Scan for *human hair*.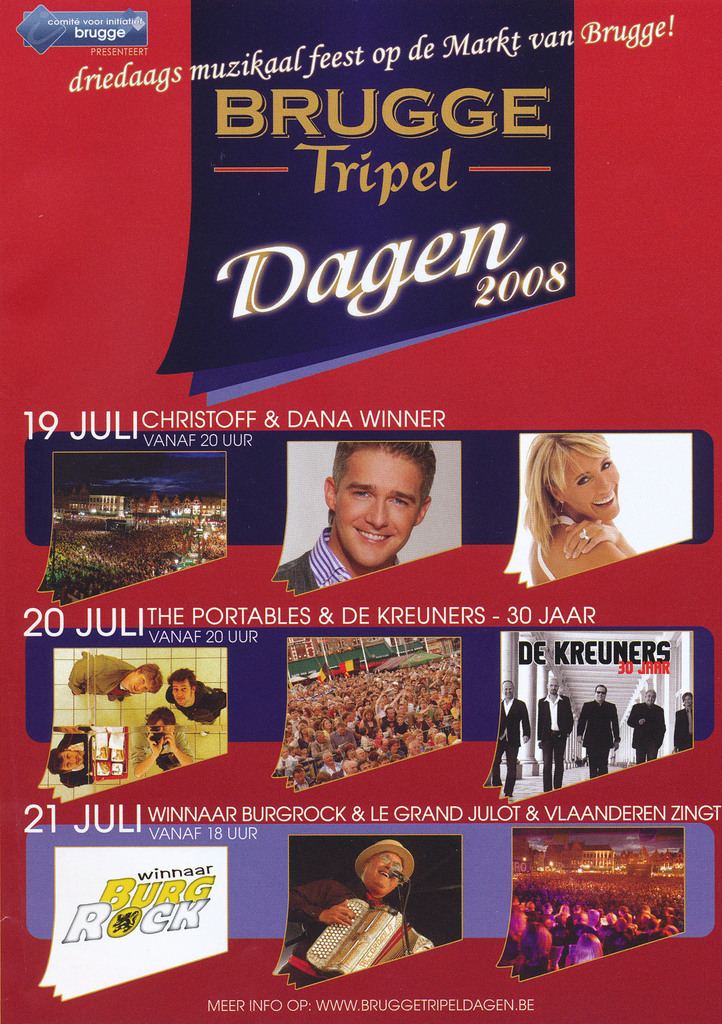
Scan result: 168,669,192,691.
